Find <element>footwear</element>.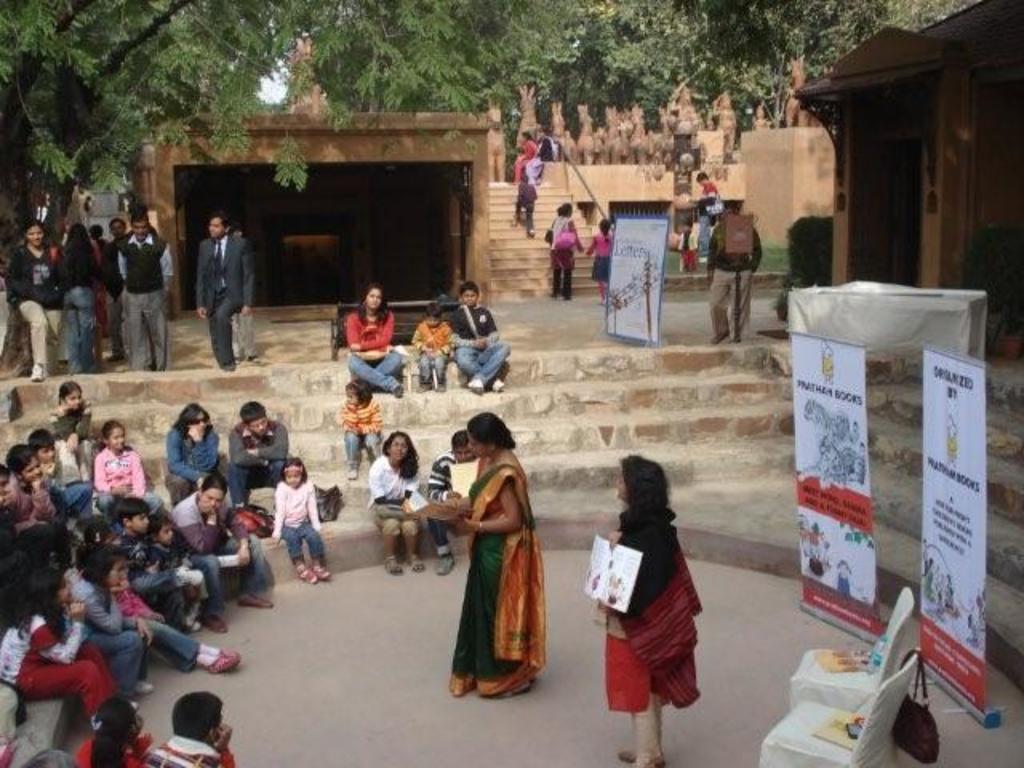
<region>314, 554, 334, 586</region>.
